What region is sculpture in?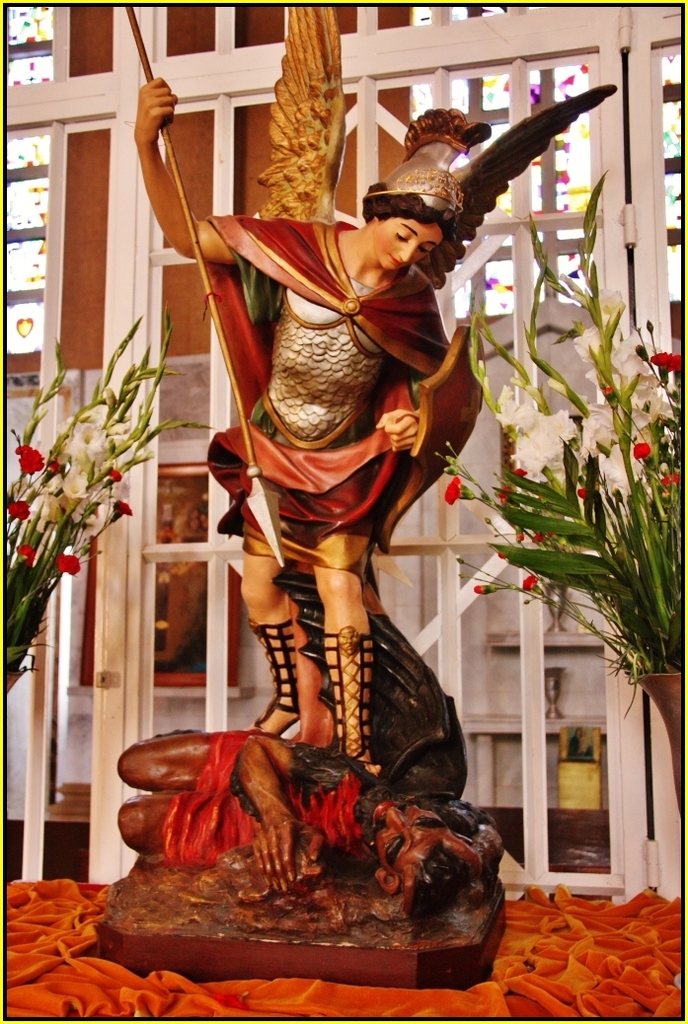
<bbox>115, 725, 512, 908</bbox>.
